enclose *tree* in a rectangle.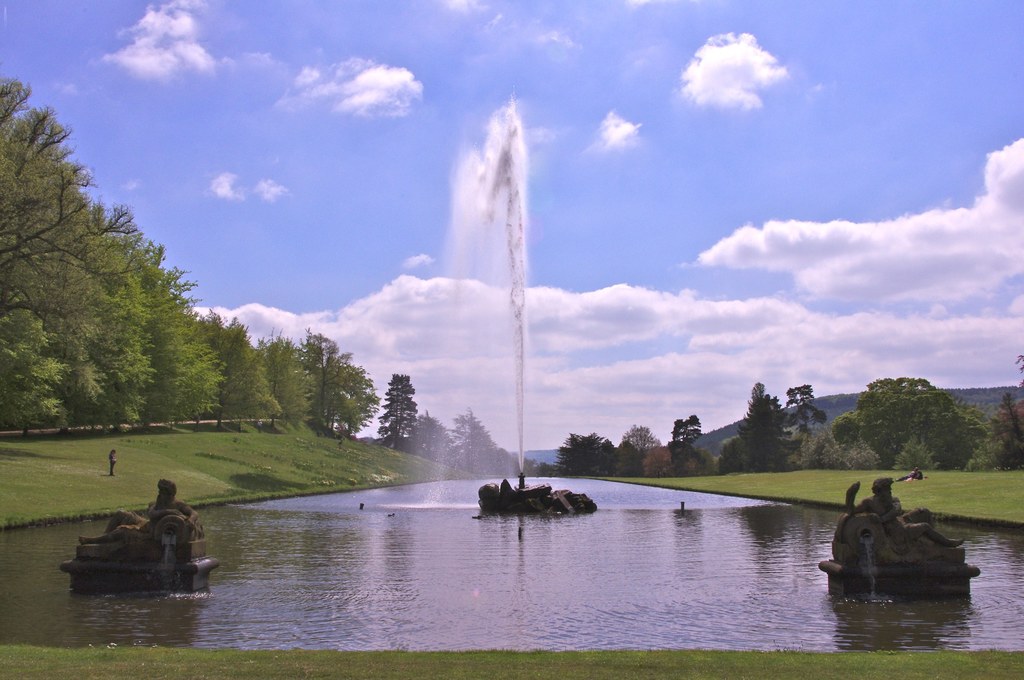
left=7, top=111, right=211, bottom=460.
